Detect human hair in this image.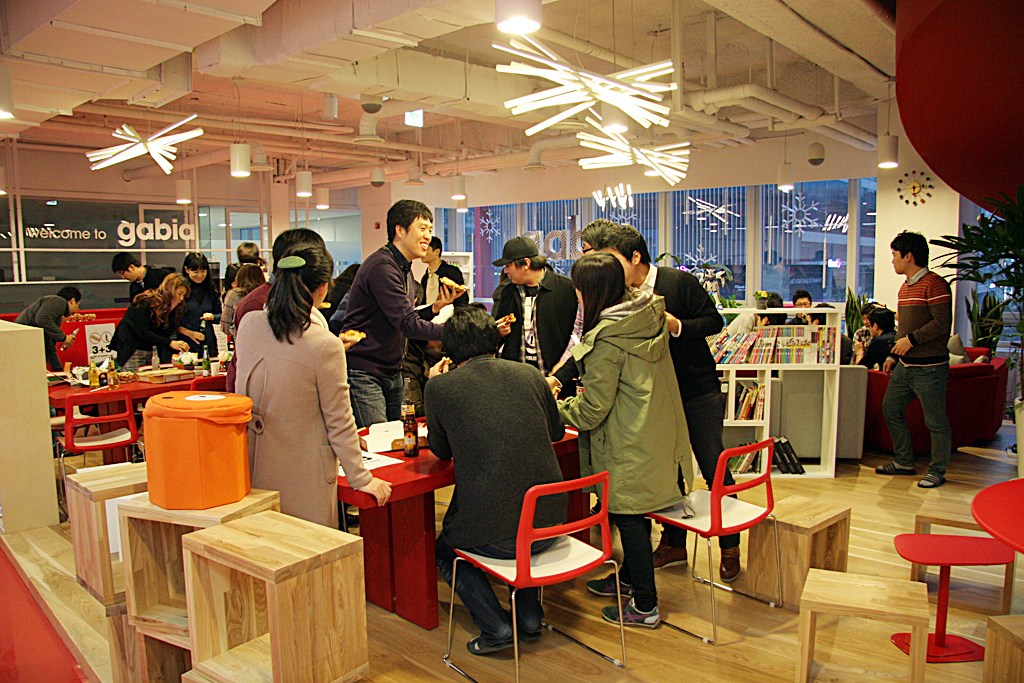
Detection: region(114, 251, 142, 273).
